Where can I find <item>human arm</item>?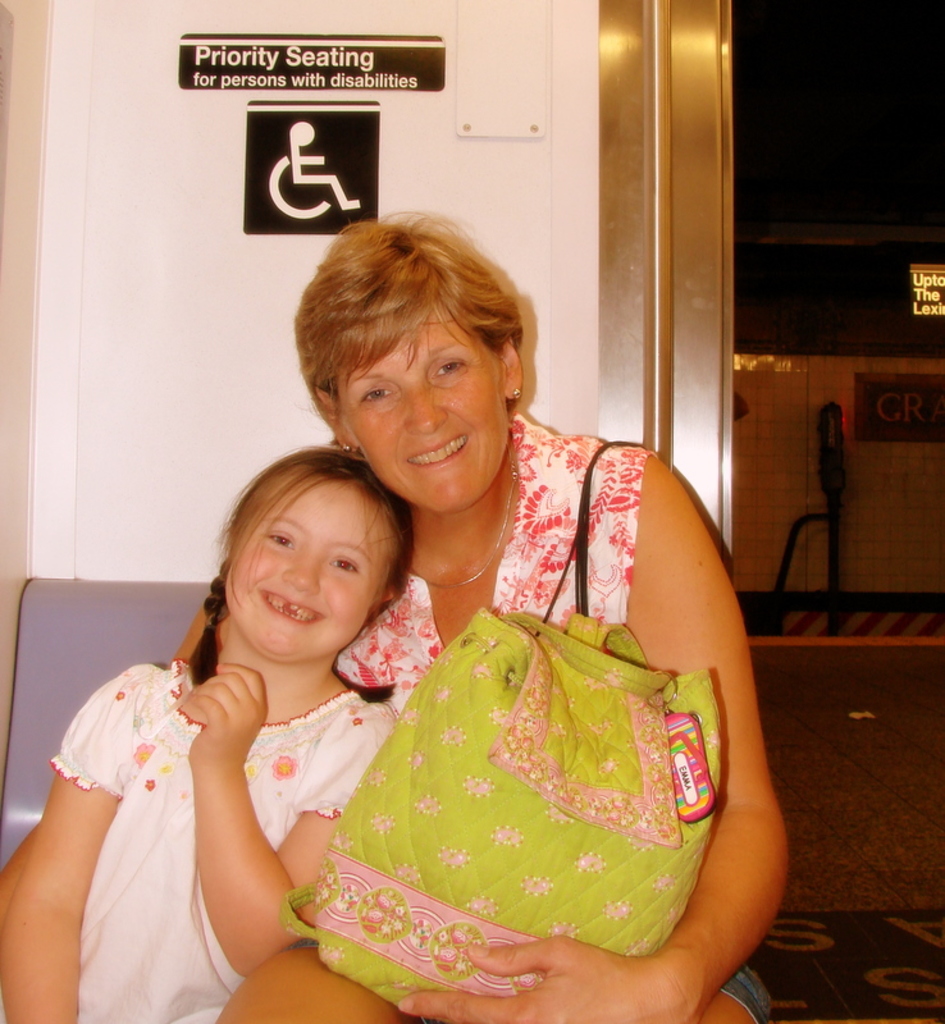
You can find it at detection(0, 662, 165, 1023).
